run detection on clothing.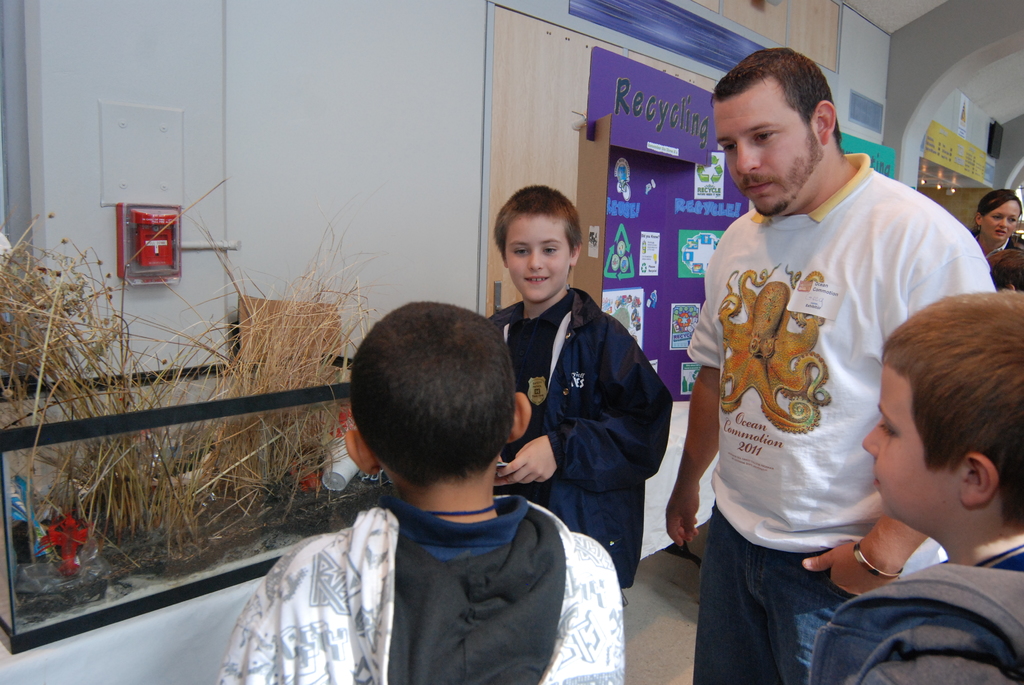
Result: [x1=483, y1=281, x2=673, y2=590].
